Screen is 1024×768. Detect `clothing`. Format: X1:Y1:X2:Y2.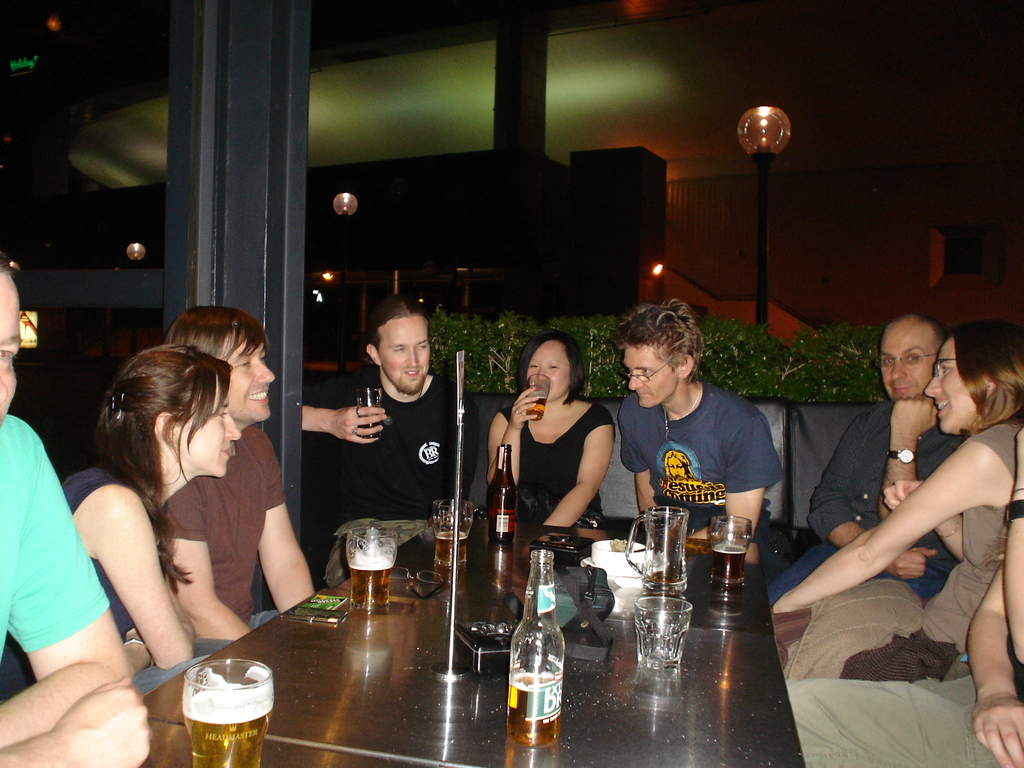
492:399:617:522.
